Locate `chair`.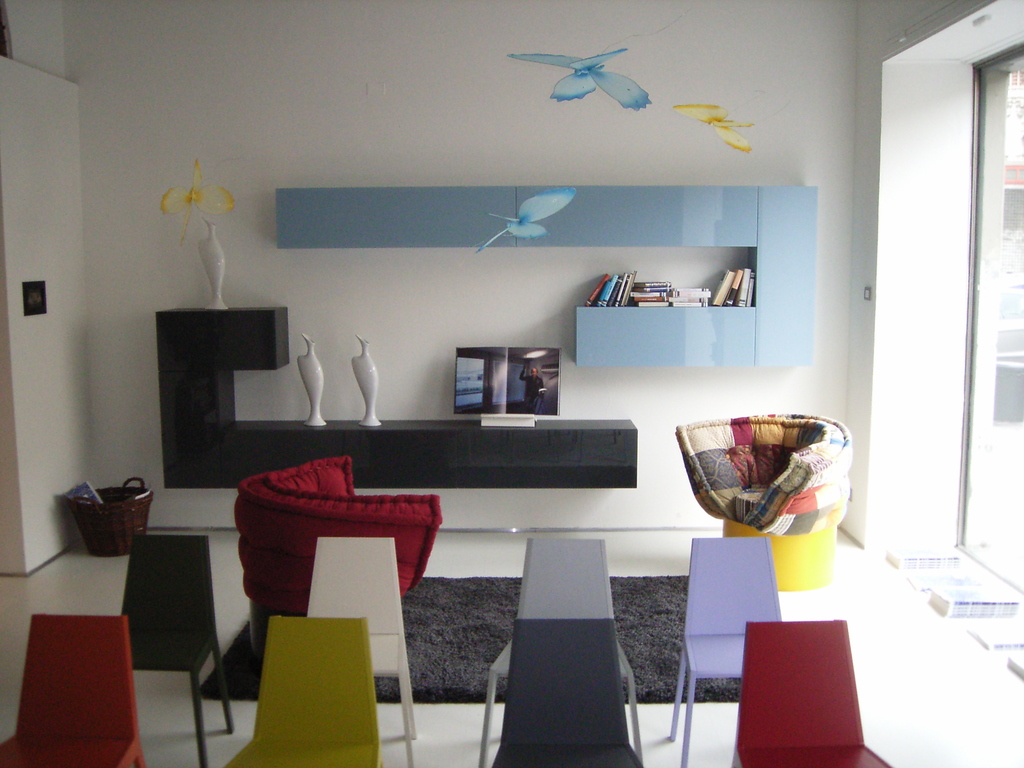
Bounding box: l=116, t=536, r=234, b=767.
